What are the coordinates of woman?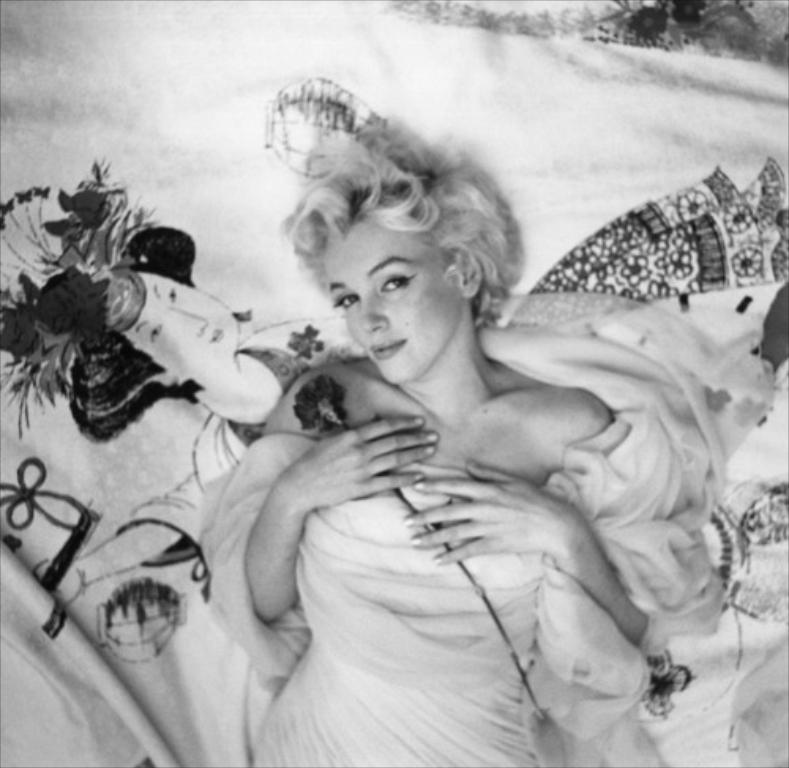
bbox(0, 227, 353, 695).
